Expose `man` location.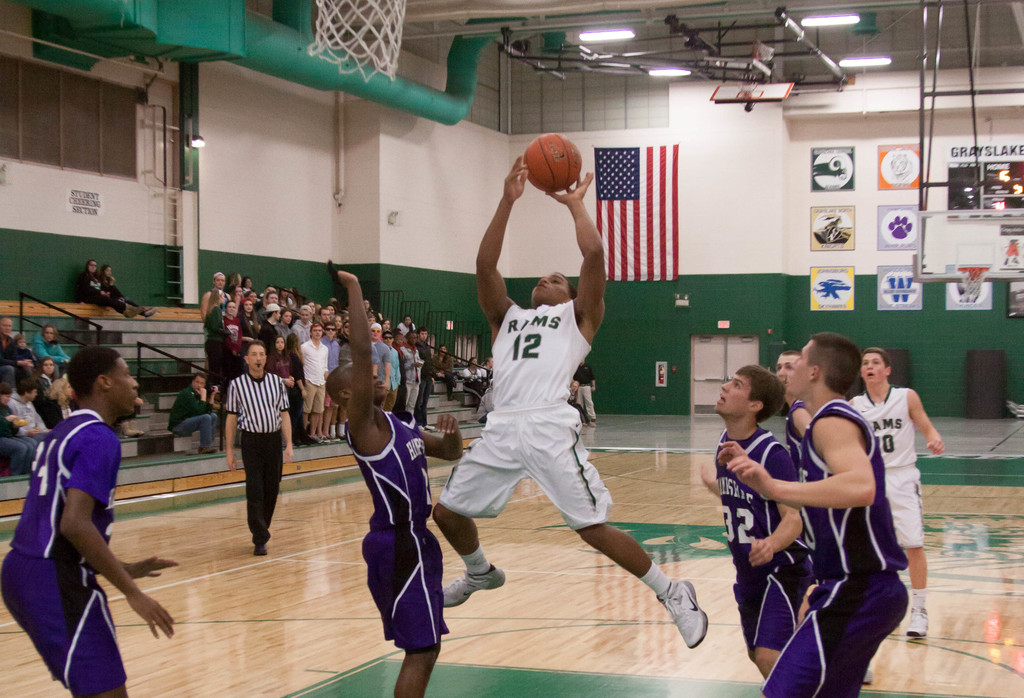
Exposed at 0,343,177,697.
